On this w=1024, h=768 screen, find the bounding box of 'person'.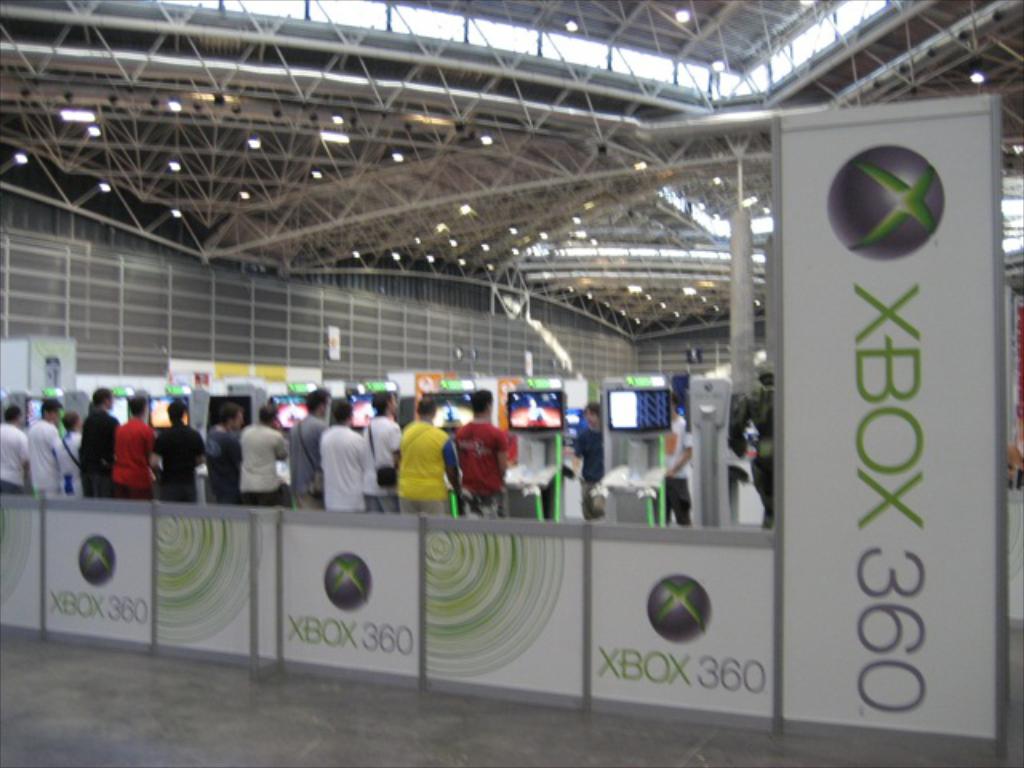
Bounding box: (109,390,158,494).
